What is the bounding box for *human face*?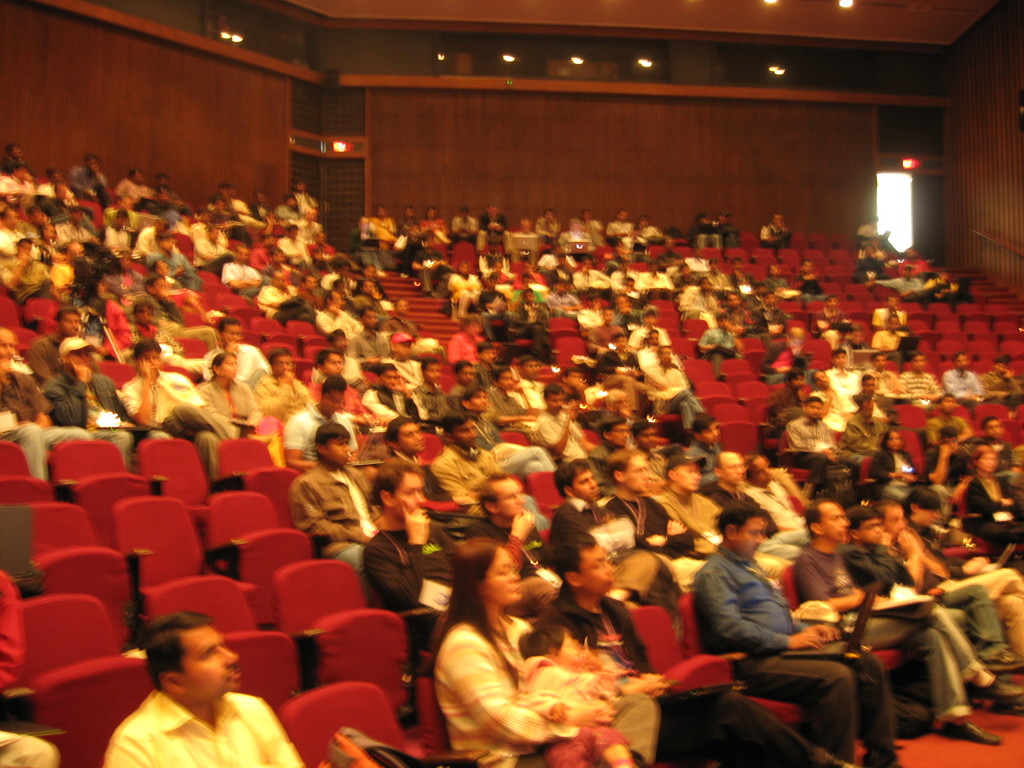
l=333, t=357, r=338, b=372.
